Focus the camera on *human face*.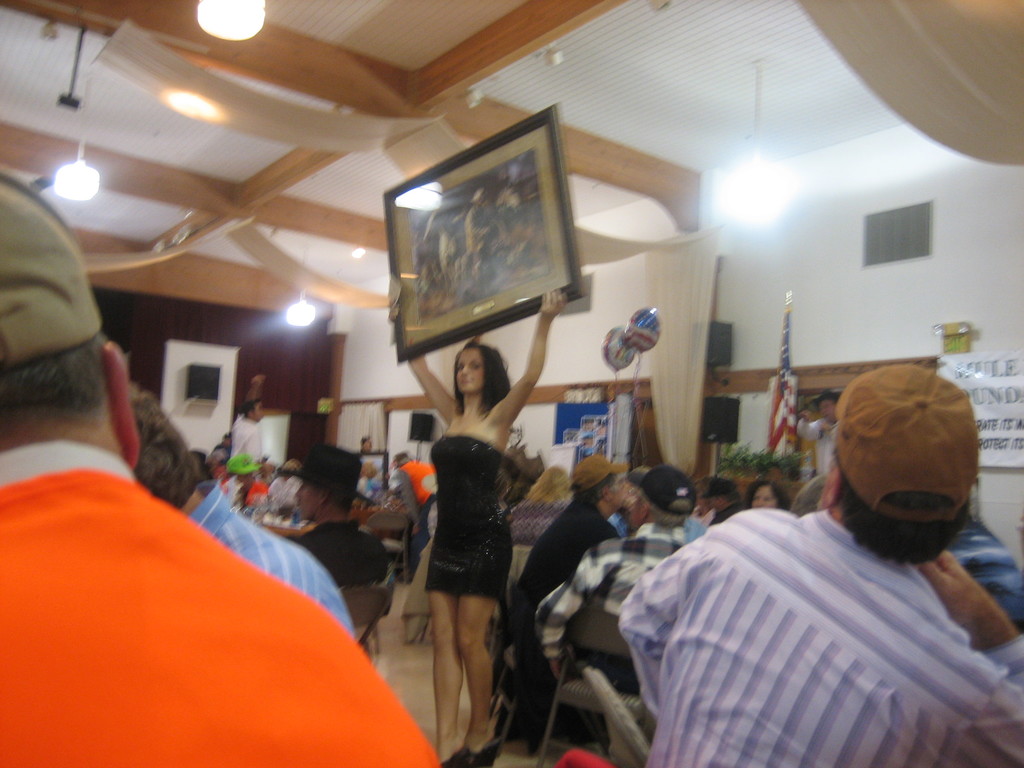
Focus region: select_region(816, 398, 834, 420).
